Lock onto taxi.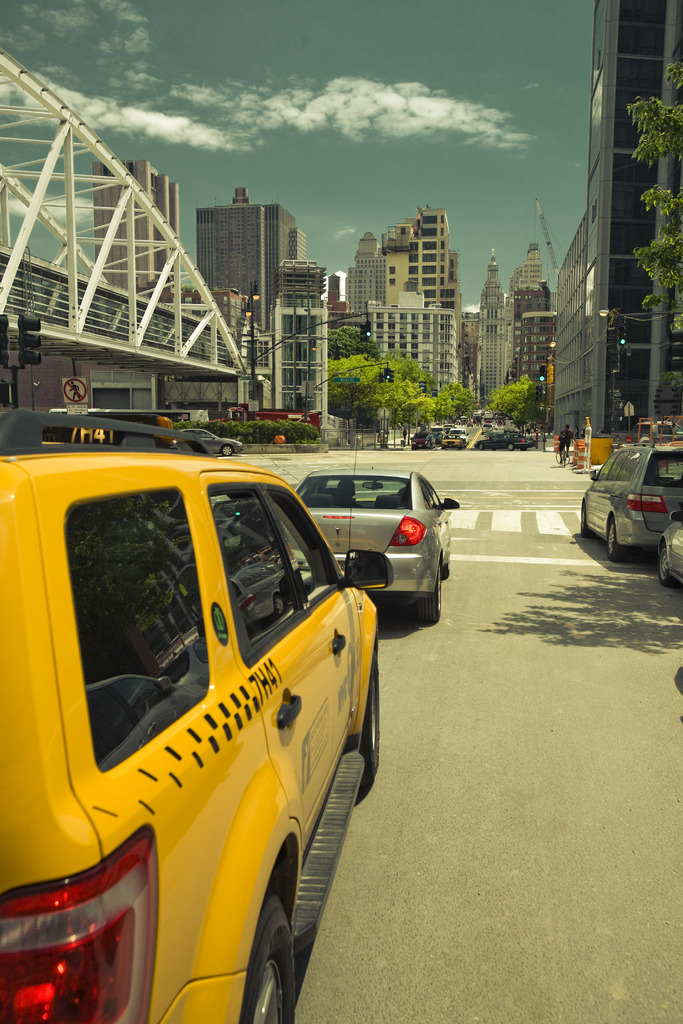
Locked: box(438, 433, 467, 449).
